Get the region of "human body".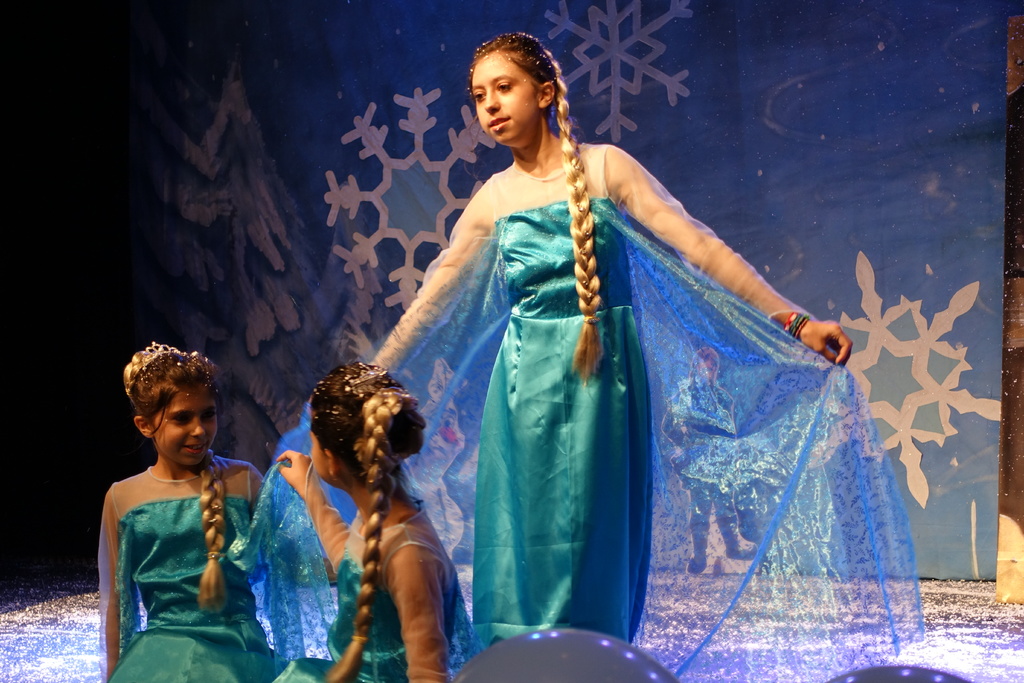
(left=264, top=363, right=481, bottom=682).
